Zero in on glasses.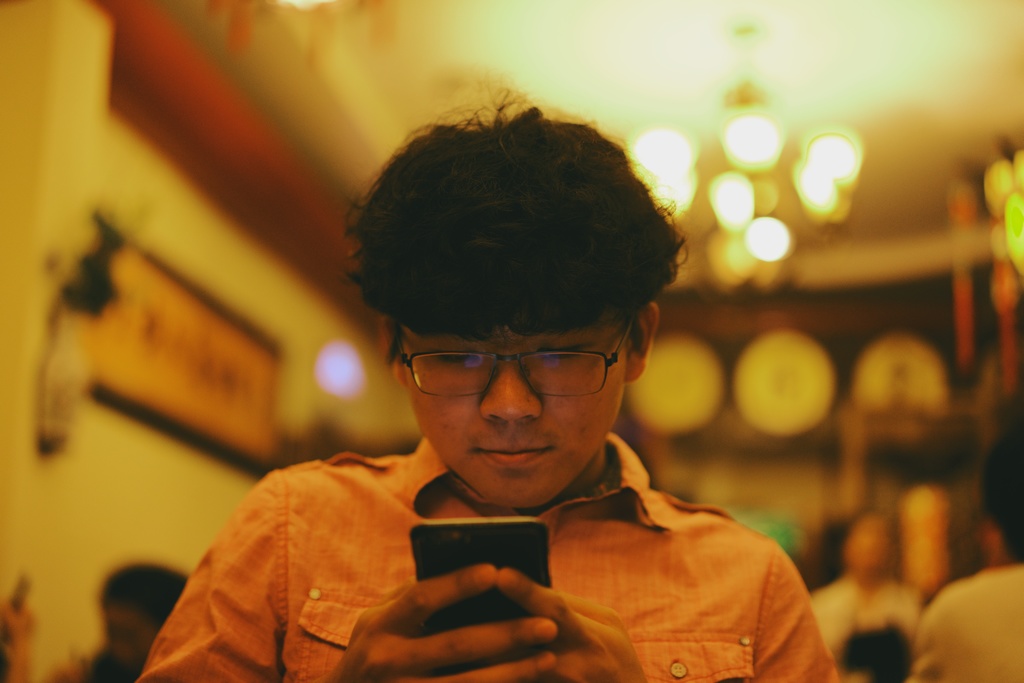
Zeroed in: <box>386,319,631,412</box>.
